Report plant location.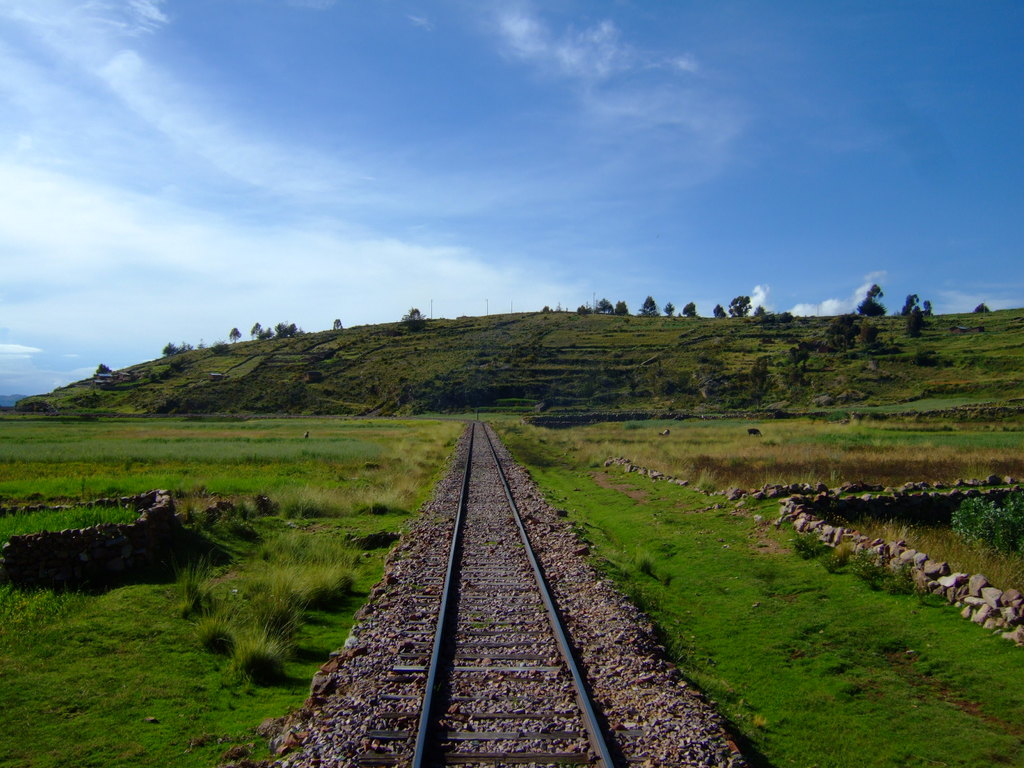
Report: bbox=(193, 609, 241, 667).
